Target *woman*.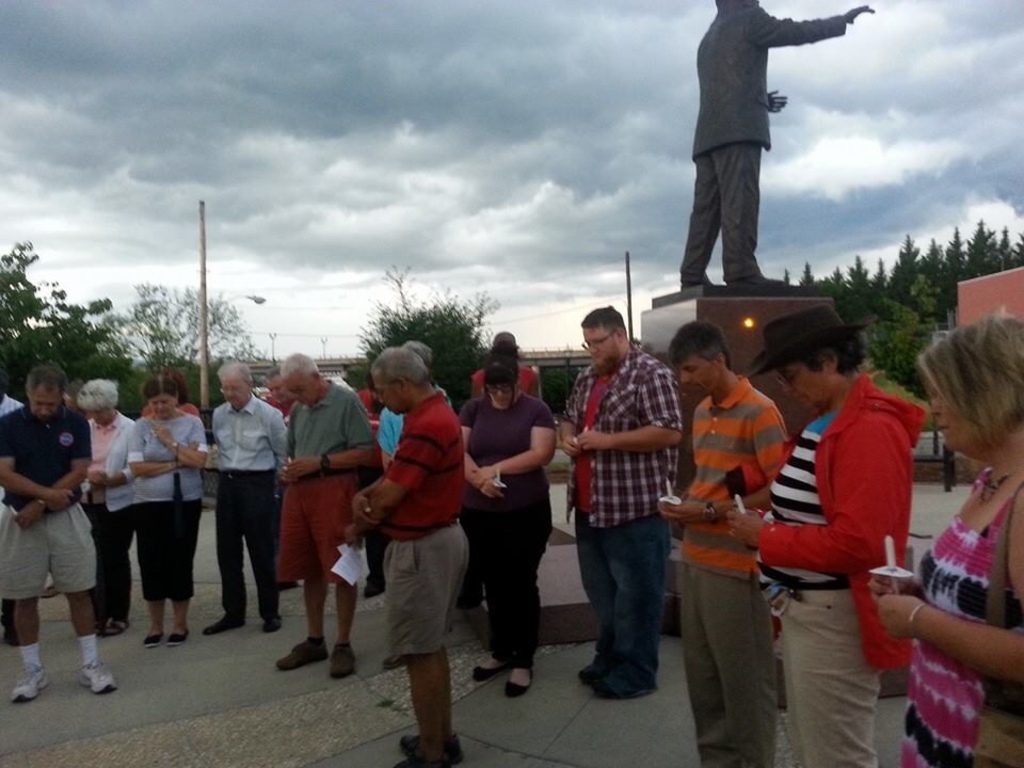
Target region: {"x1": 866, "y1": 306, "x2": 1023, "y2": 767}.
